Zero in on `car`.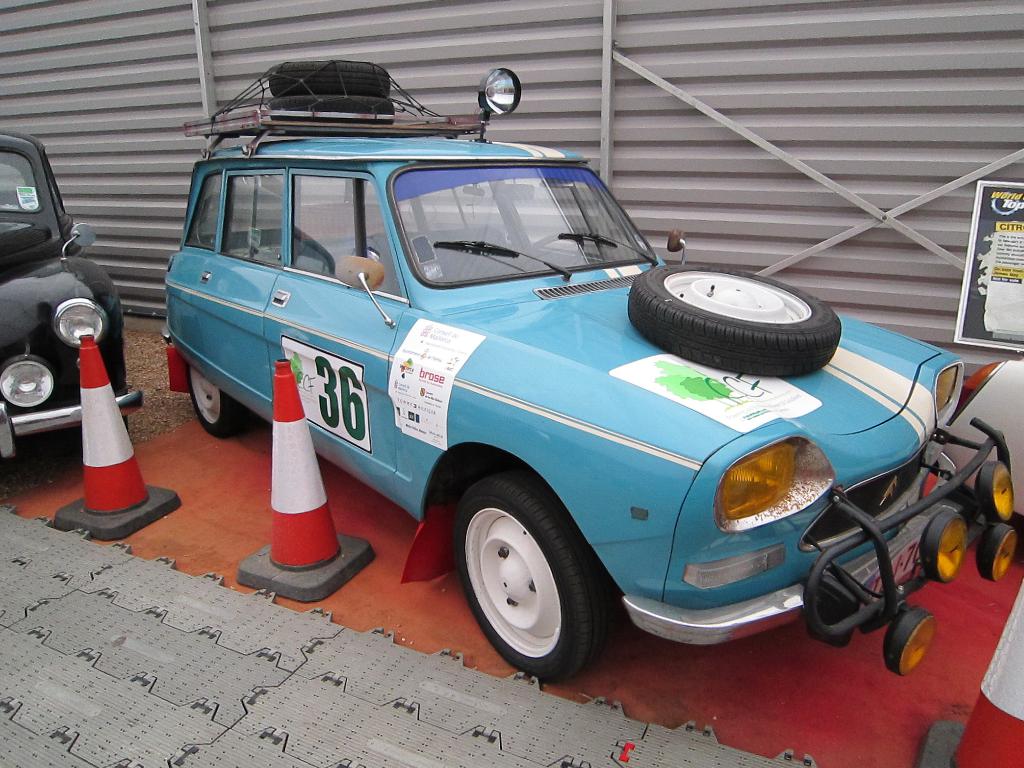
Zeroed in: {"x1": 159, "y1": 54, "x2": 1021, "y2": 684}.
